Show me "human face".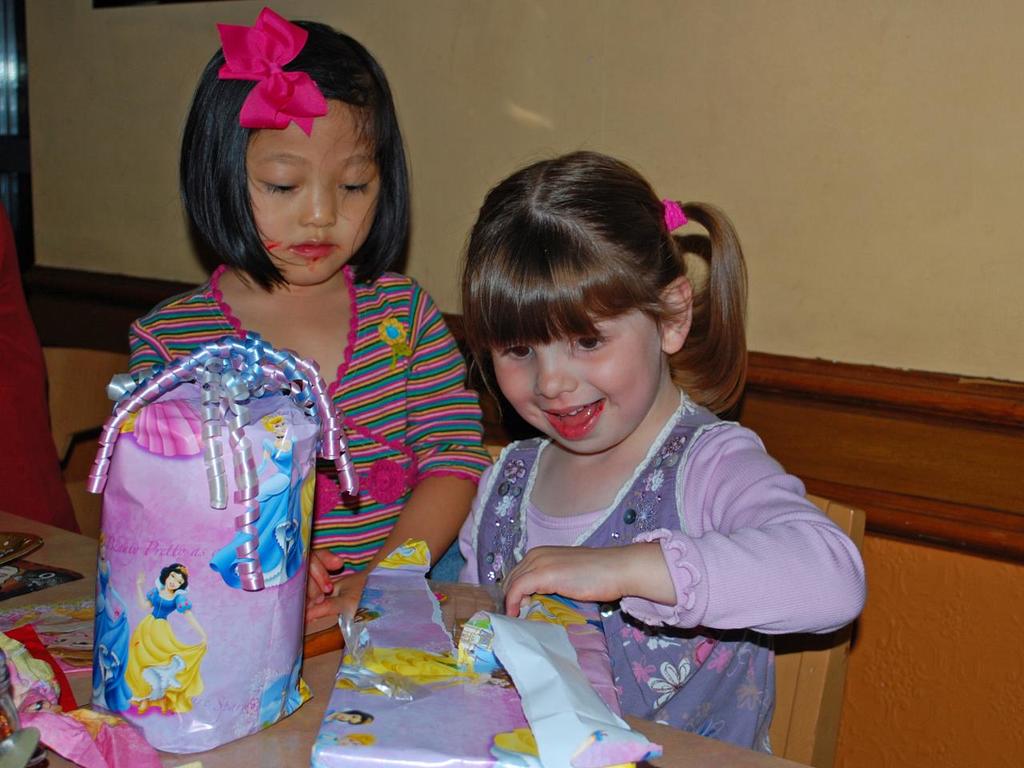
"human face" is here: [338, 716, 360, 726].
